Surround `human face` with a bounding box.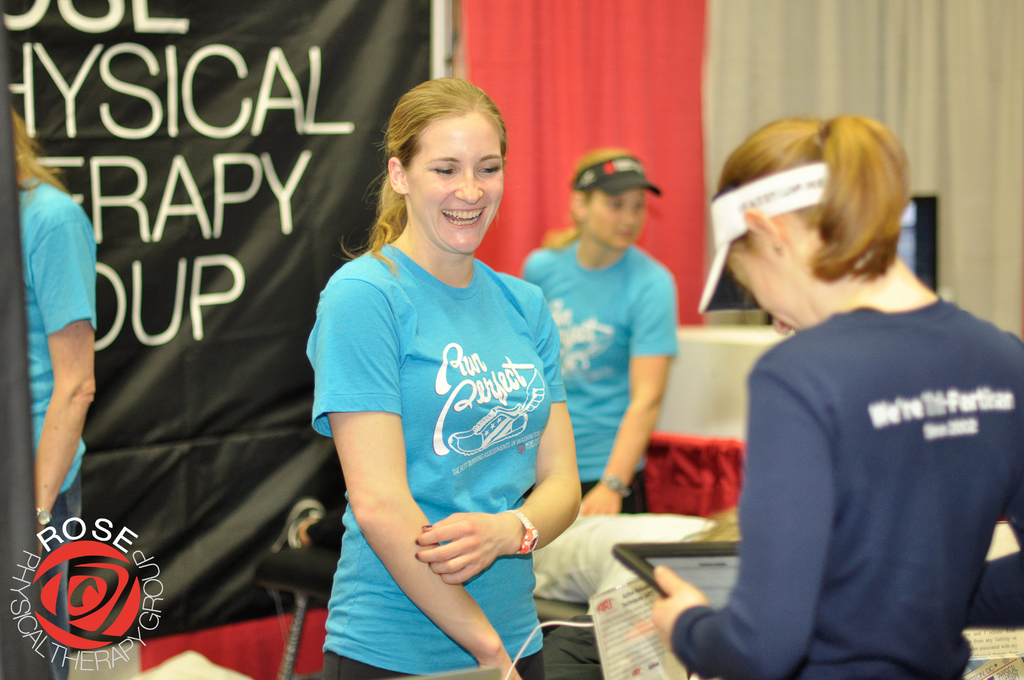
x1=584, y1=191, x2=637, y2=252.
